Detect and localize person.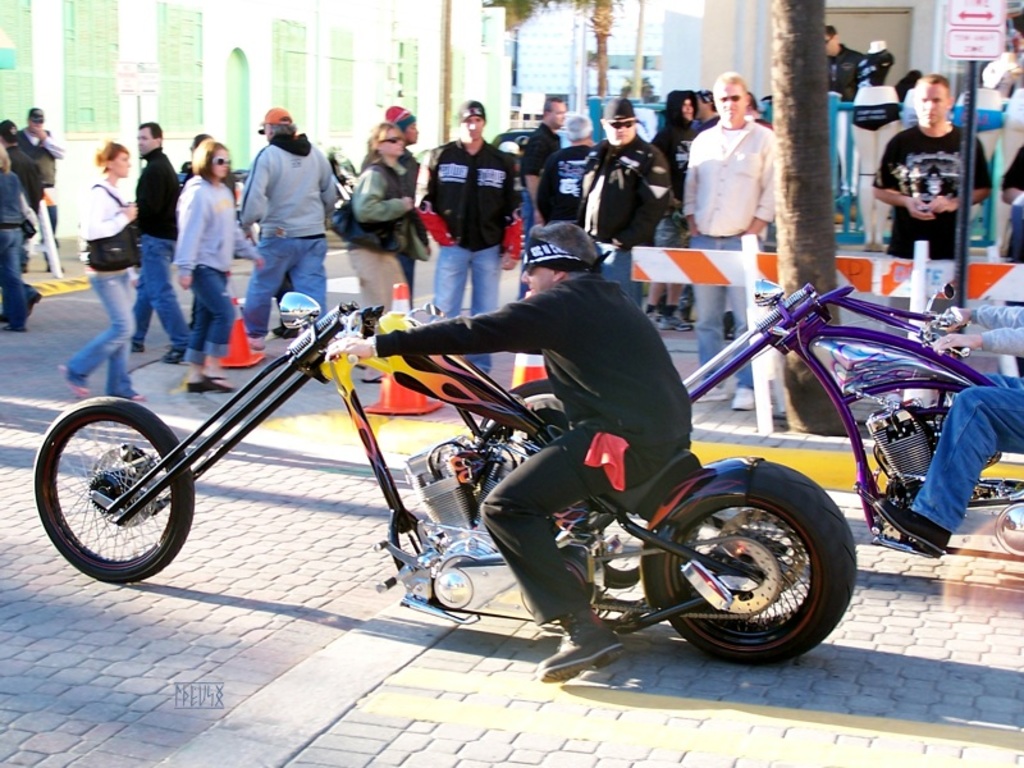
Localized at crop(0, 148, 45, 329).
